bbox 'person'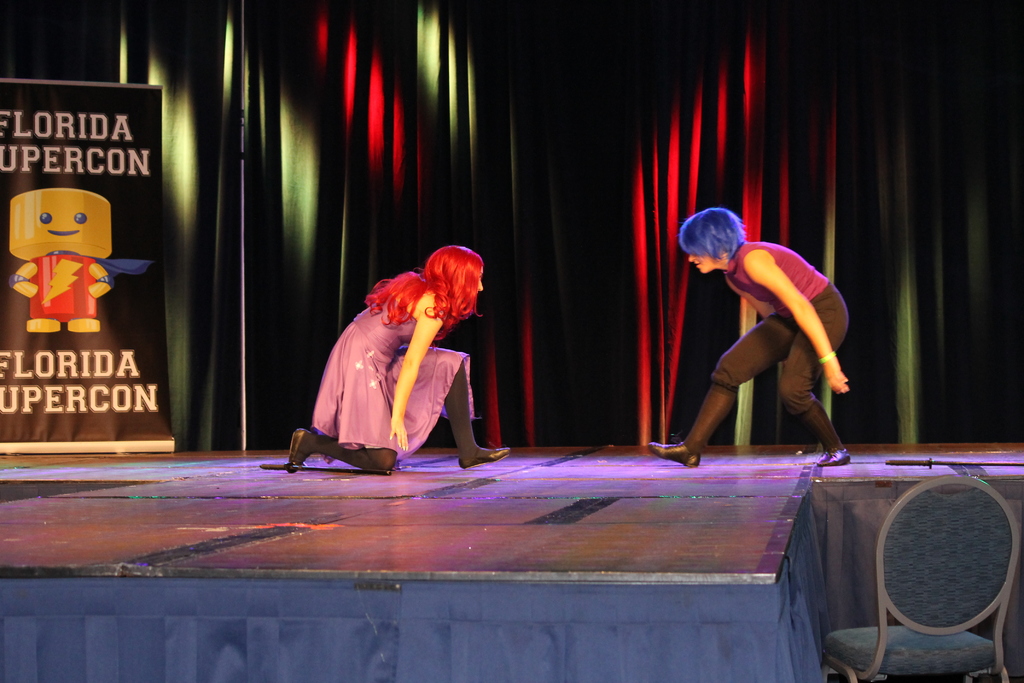
left=690, top=204, right=866, bottom=467
